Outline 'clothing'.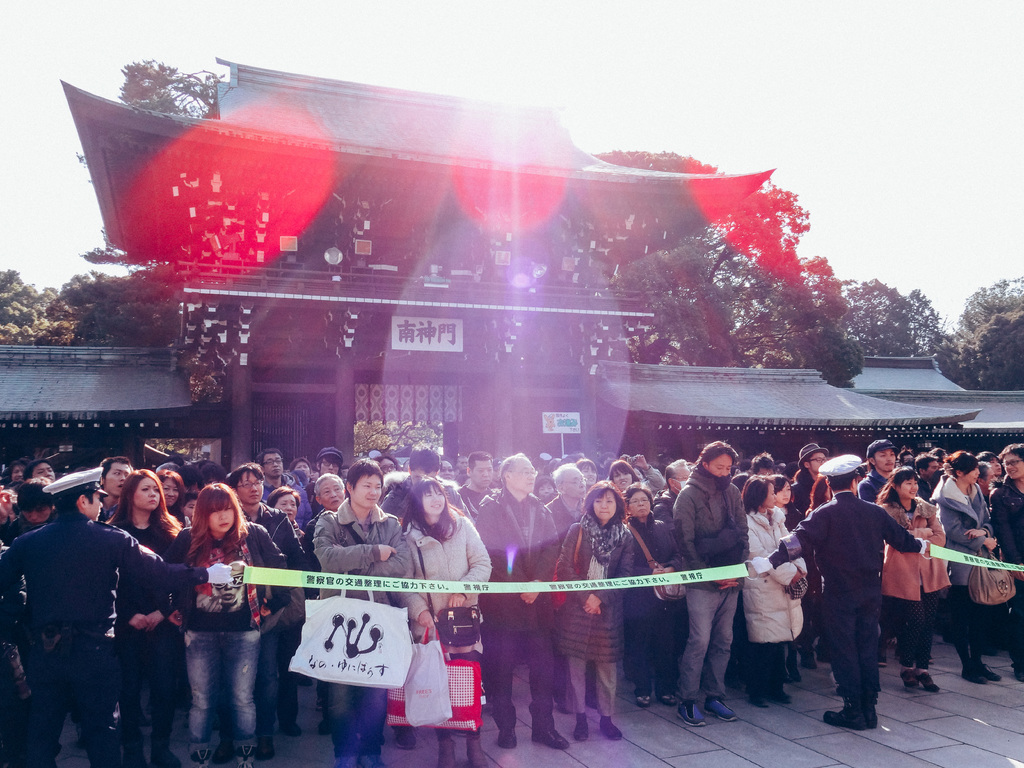
Outline: [677, 463, 750, 700].
